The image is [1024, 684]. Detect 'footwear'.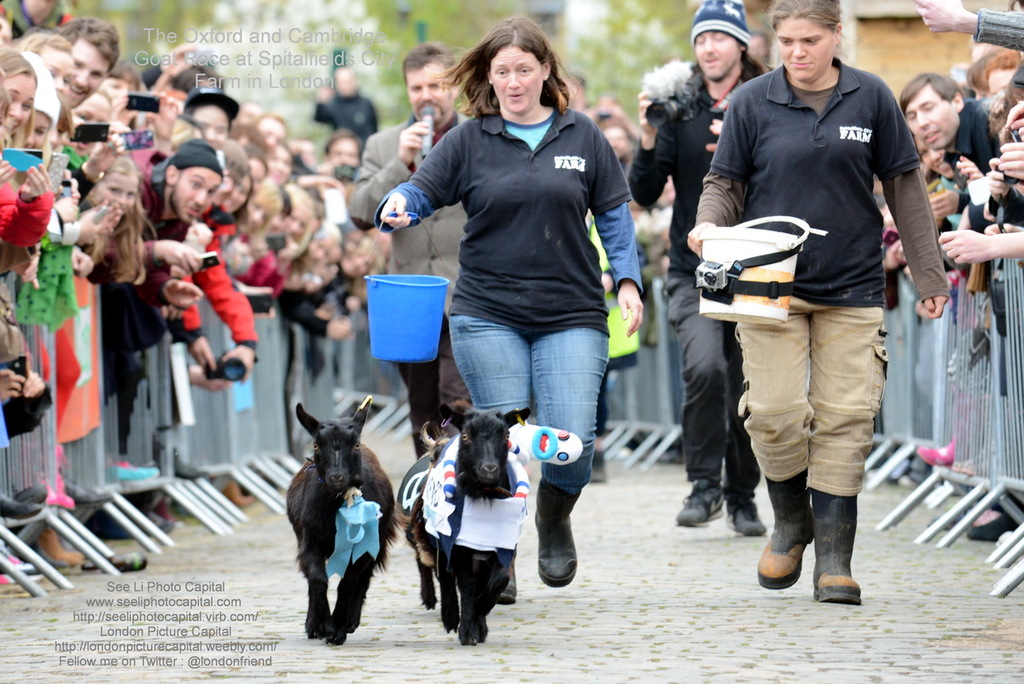
Detection: (left=217, top=480, right=261, bottom=506).
